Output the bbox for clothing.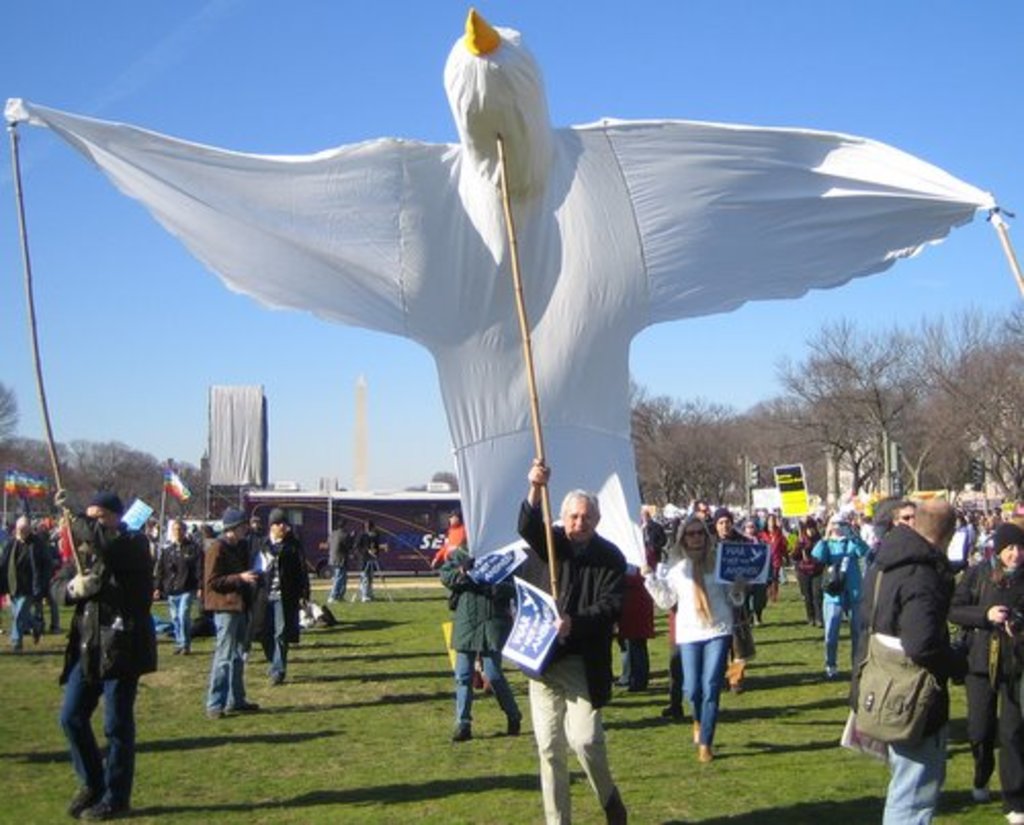
pyautogui.locateOnScreen(147, 538, 207, 655).
